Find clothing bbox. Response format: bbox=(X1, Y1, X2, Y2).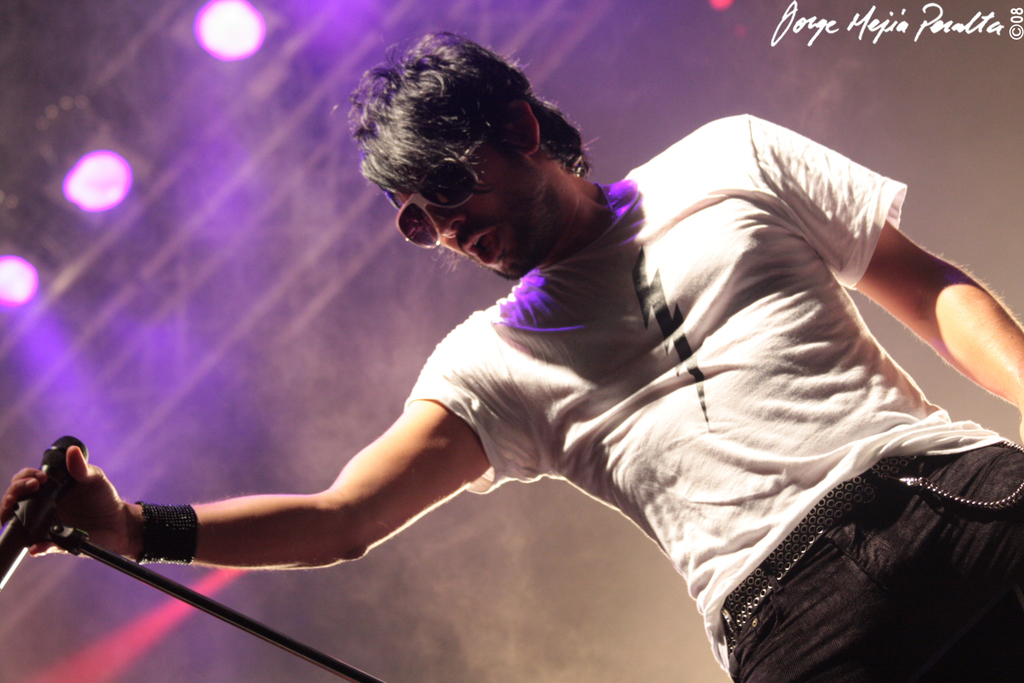
bbox=(395, 116, 1023, 682).
